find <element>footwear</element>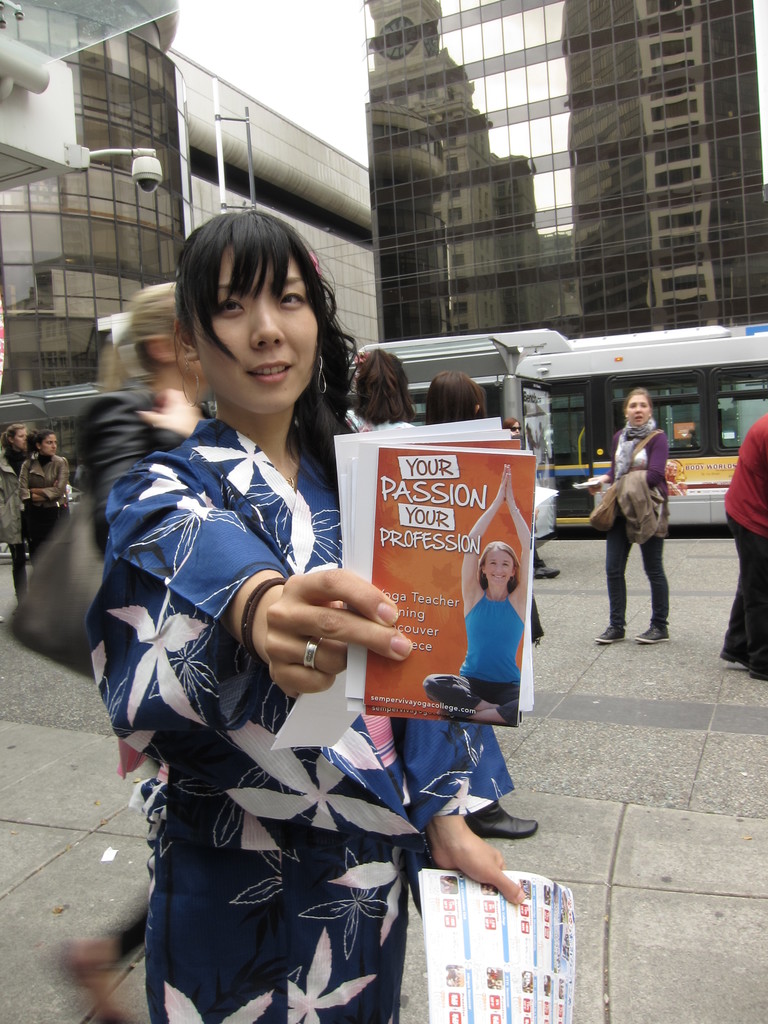
rect(592, 620, 627, 643)
